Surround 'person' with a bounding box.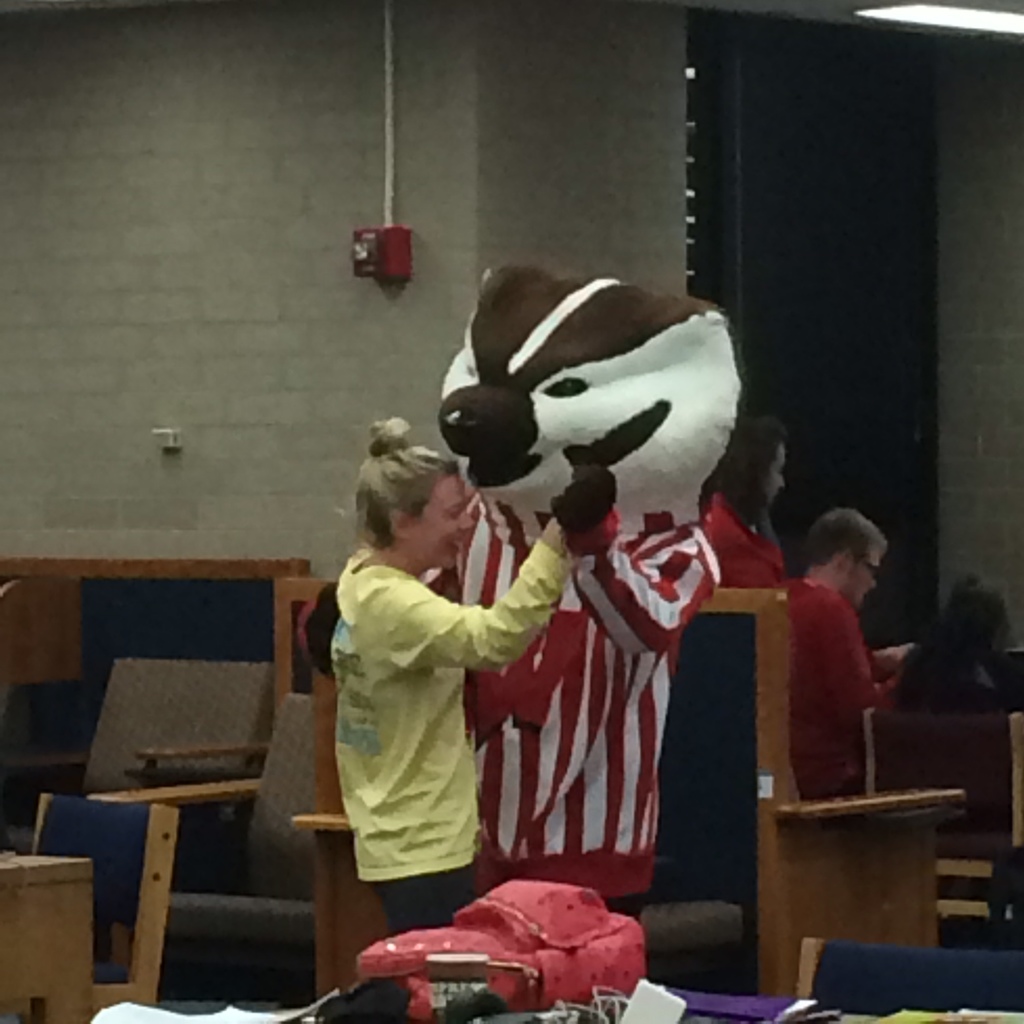
[x1=777, y1=504, x2=900, y2=805].
